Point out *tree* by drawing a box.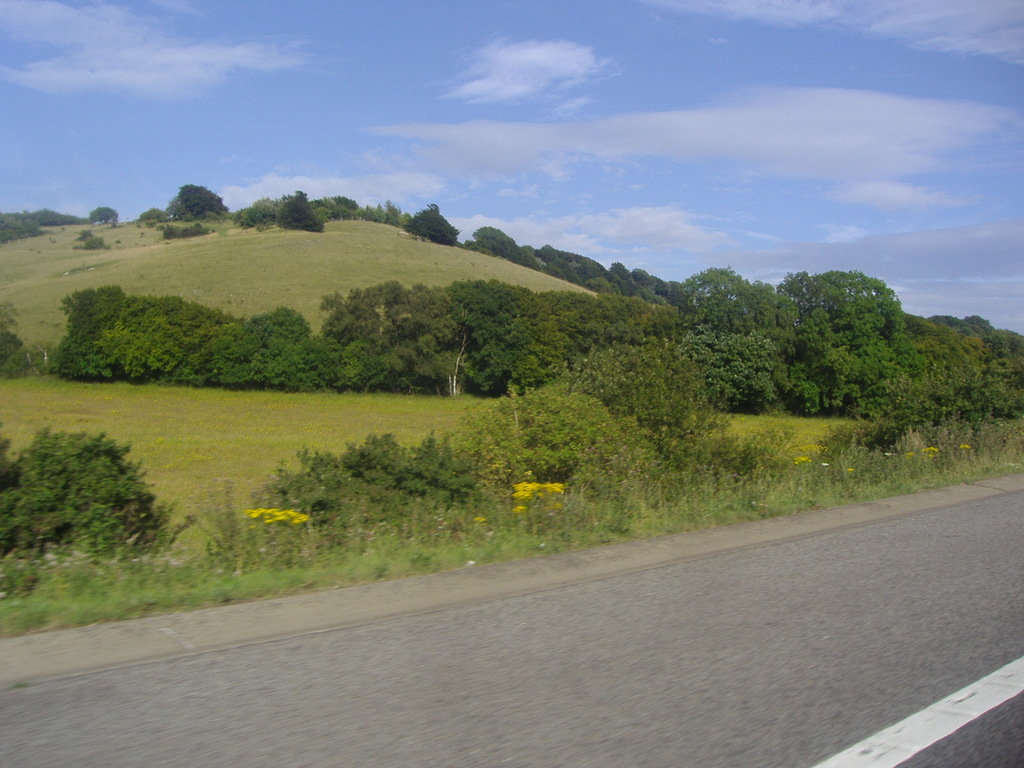
rect(86, 205, 118, 226).
